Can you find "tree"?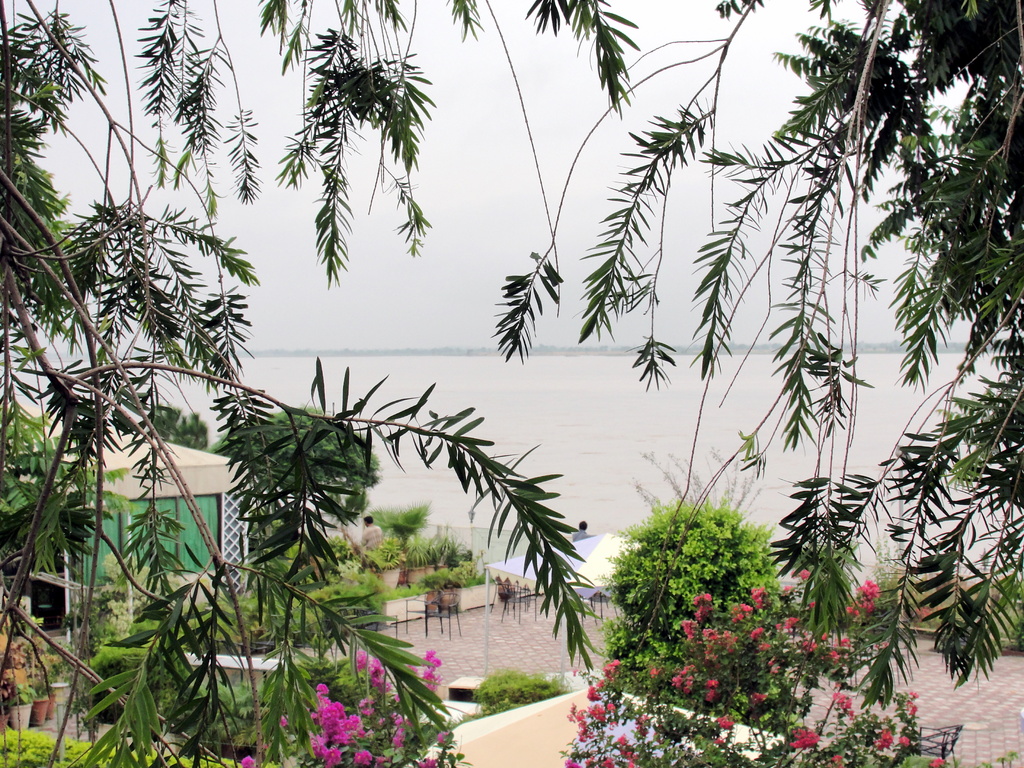
Yes, bounding box: <region>478, 667, 571, 713</region>.
